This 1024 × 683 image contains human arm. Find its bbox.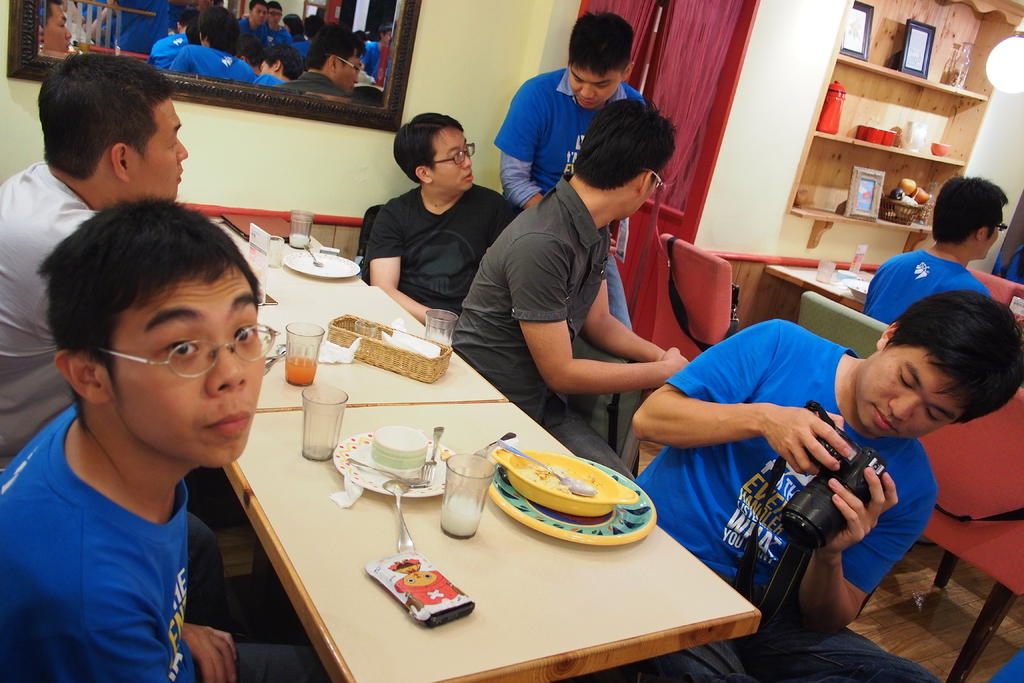
BBox(84, 580, 177, 682).
